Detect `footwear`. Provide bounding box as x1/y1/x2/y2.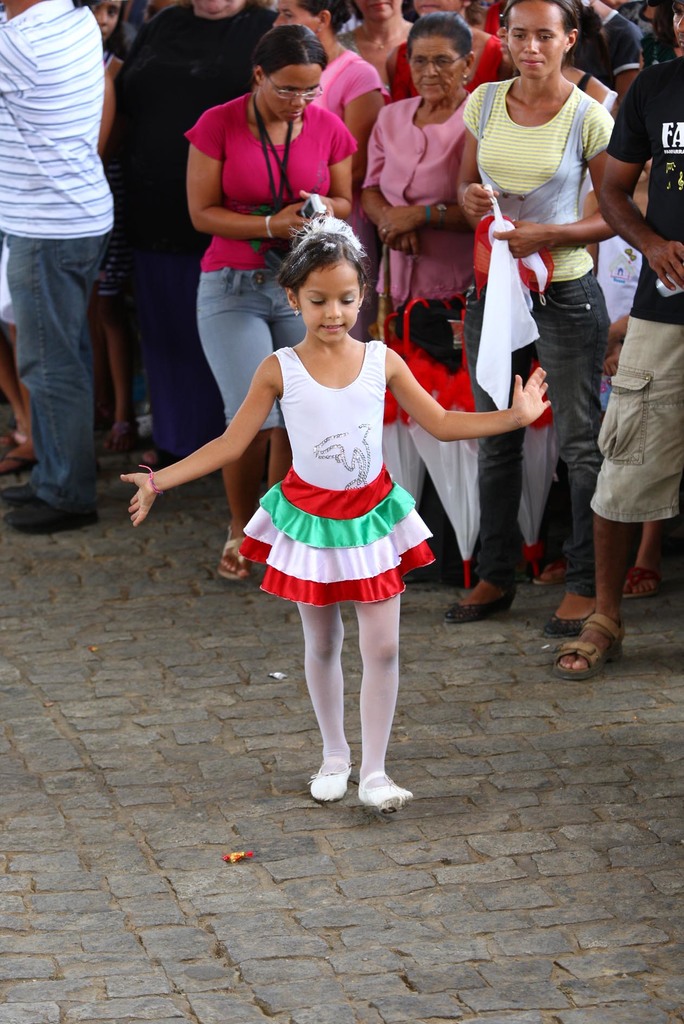
541/635/636/675.
